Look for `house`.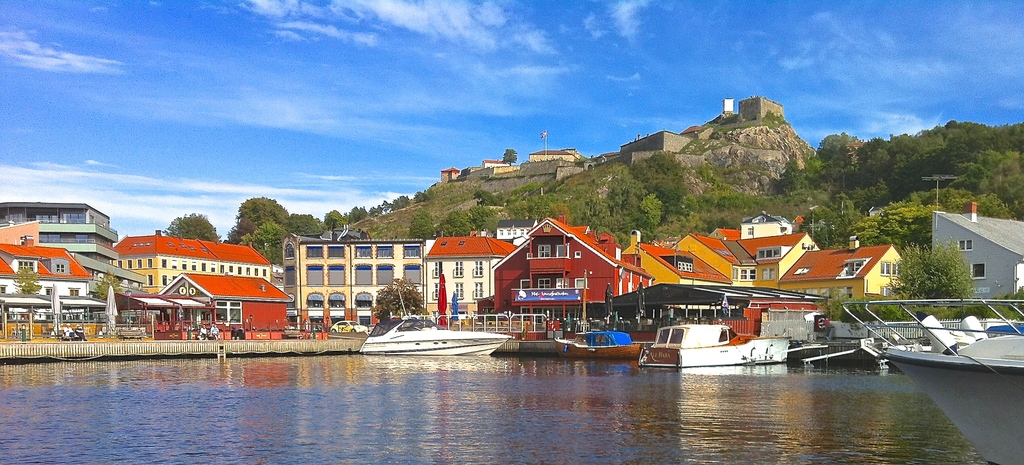
Found: x1=943 y1=221 x2=1023 y2=299.
